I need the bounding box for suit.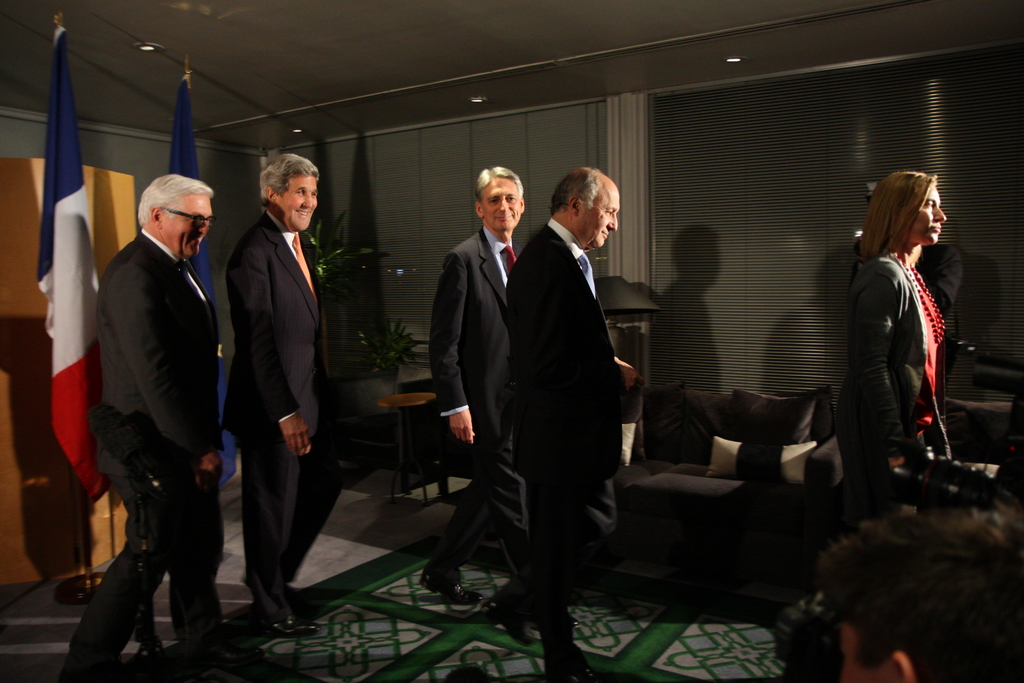
Here it is: <region>212, 145, 328, 623</region>.
